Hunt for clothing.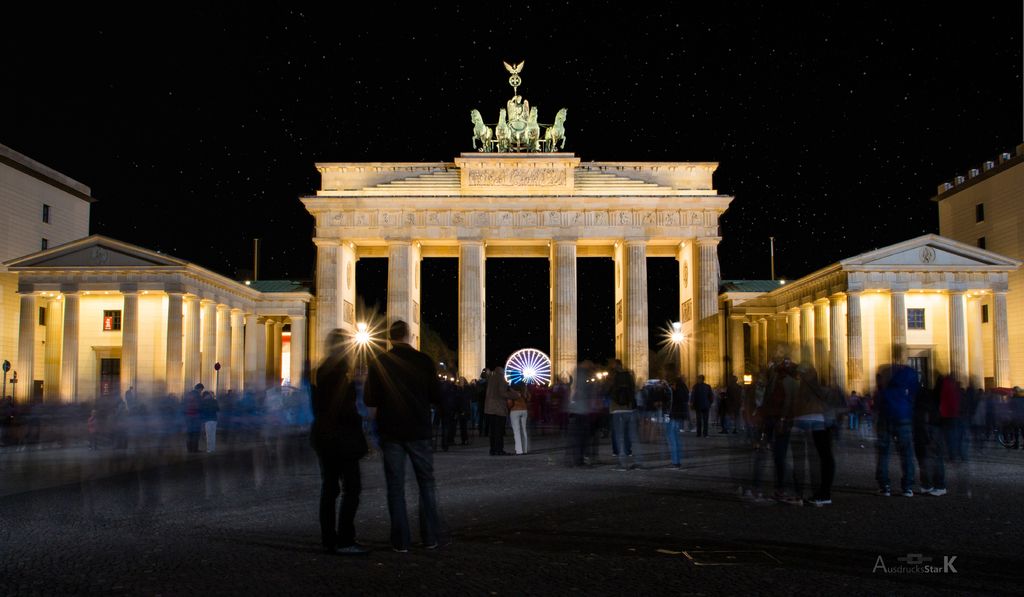
Hunted down at 305/343/376/548.
